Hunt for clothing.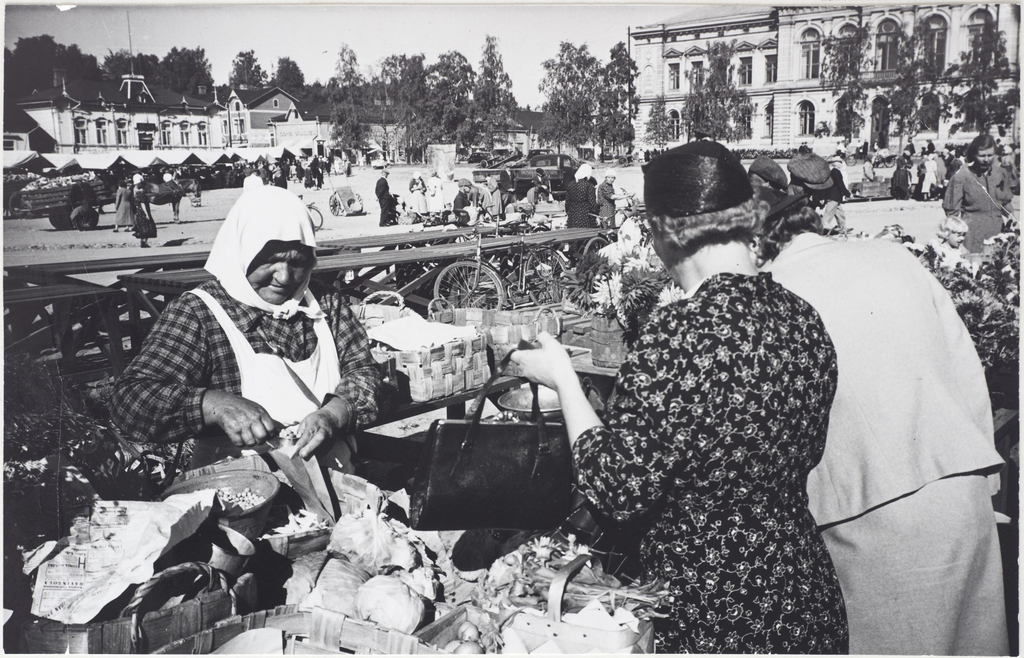
Hunted down at [563, 256, 891, 657].
